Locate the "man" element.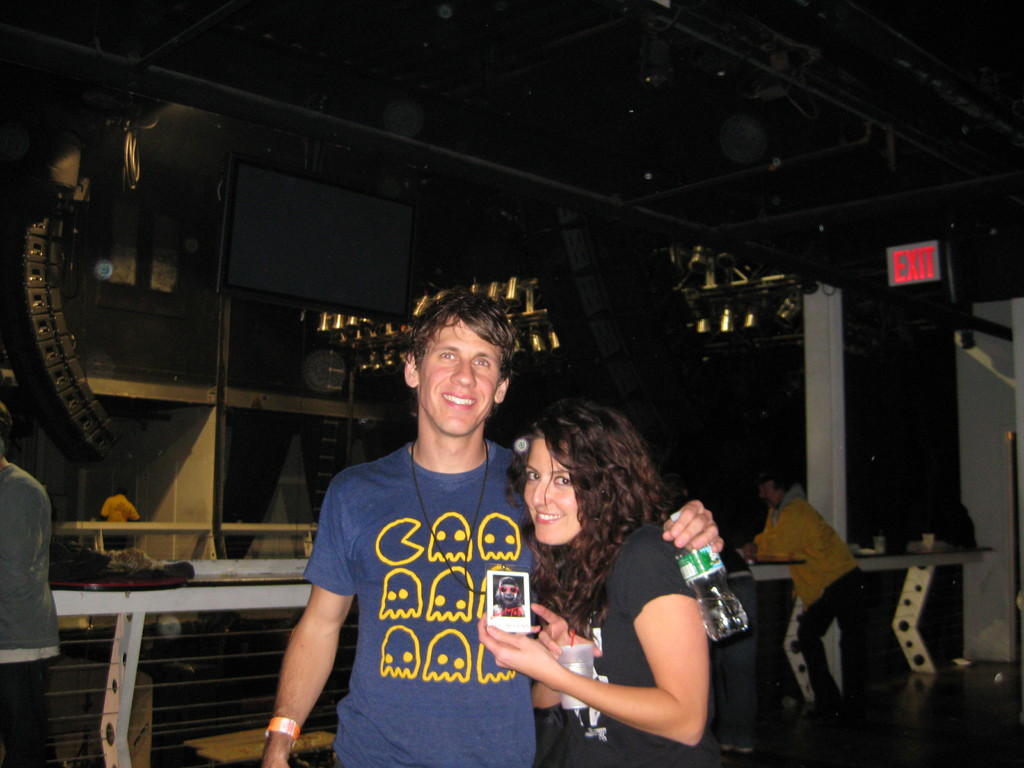
Element bbox: 742:467:879:722.
